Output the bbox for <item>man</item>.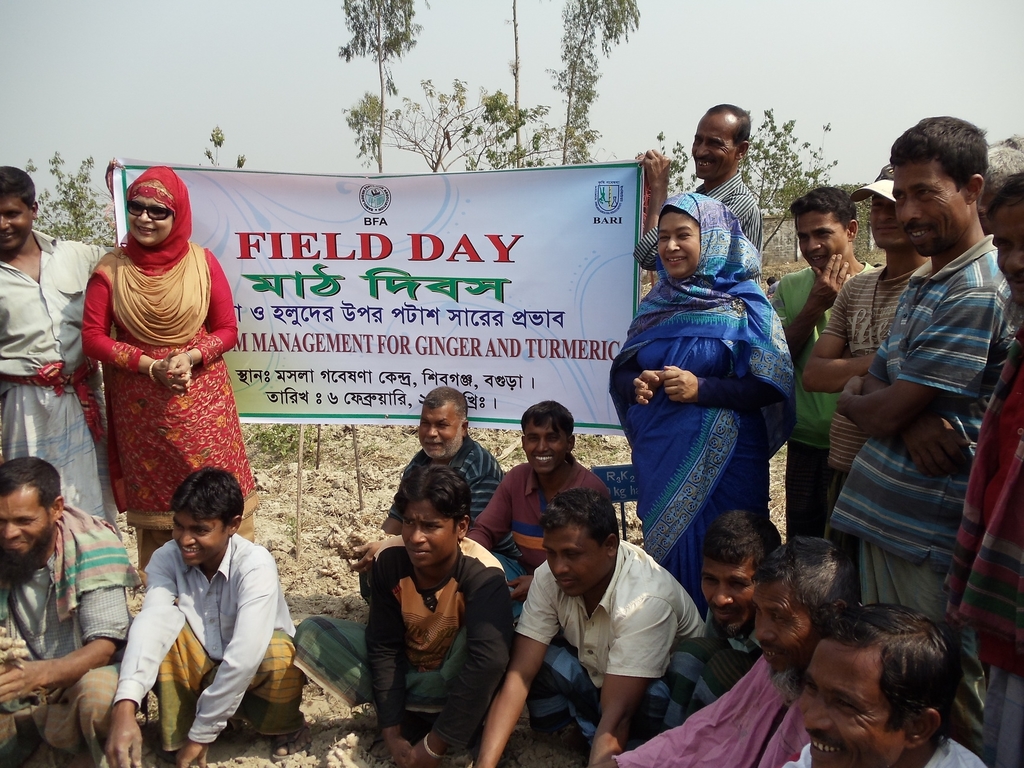
(x1=632, y1=103, x2=762, y2=287).
